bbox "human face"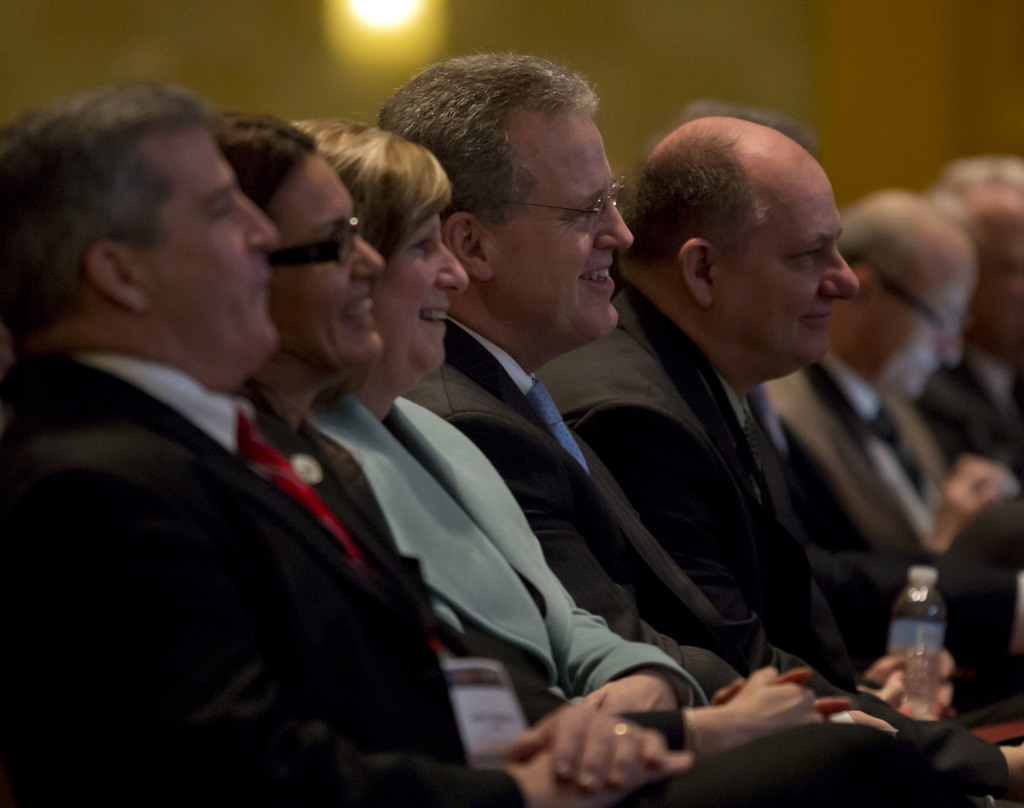
rect(272, 148, 382, 369)
